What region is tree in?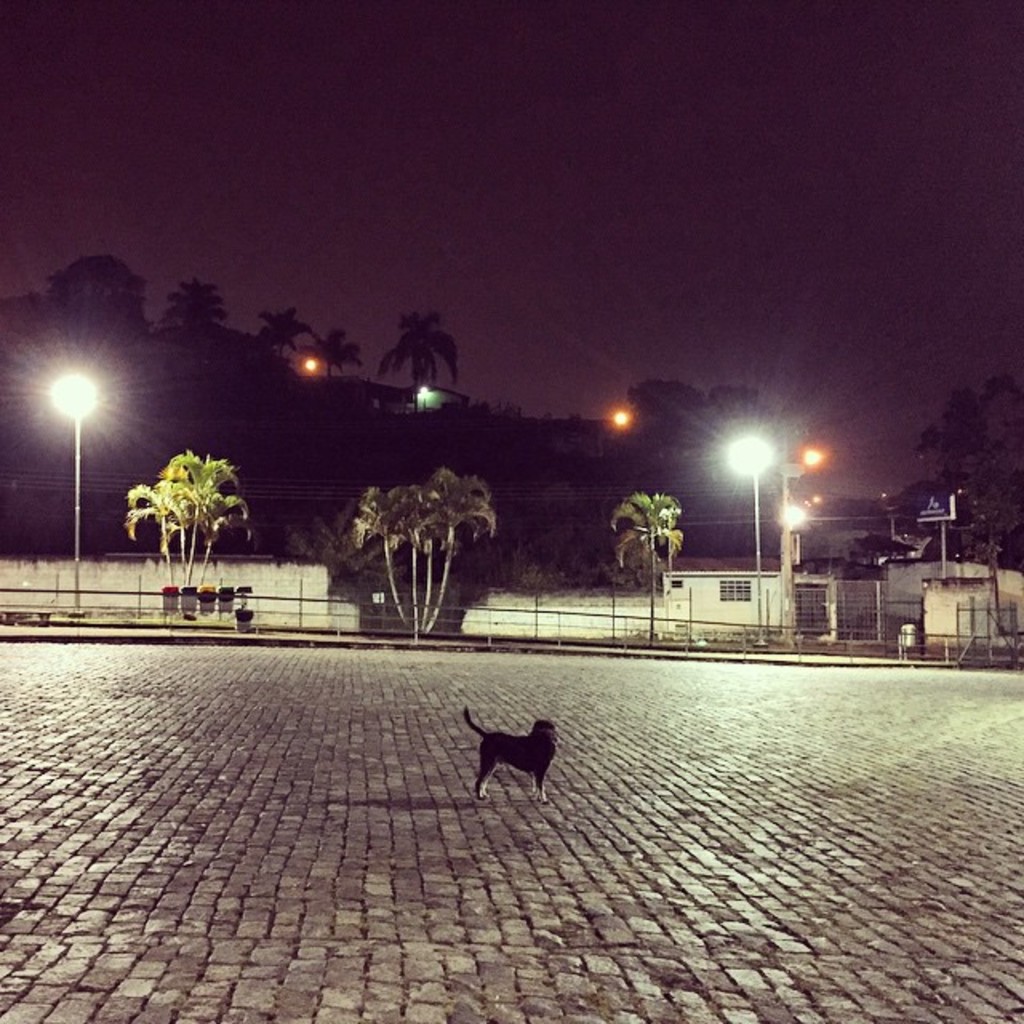
{"left": 54, "top": 250, "right": 138, "bottom": 355}.
